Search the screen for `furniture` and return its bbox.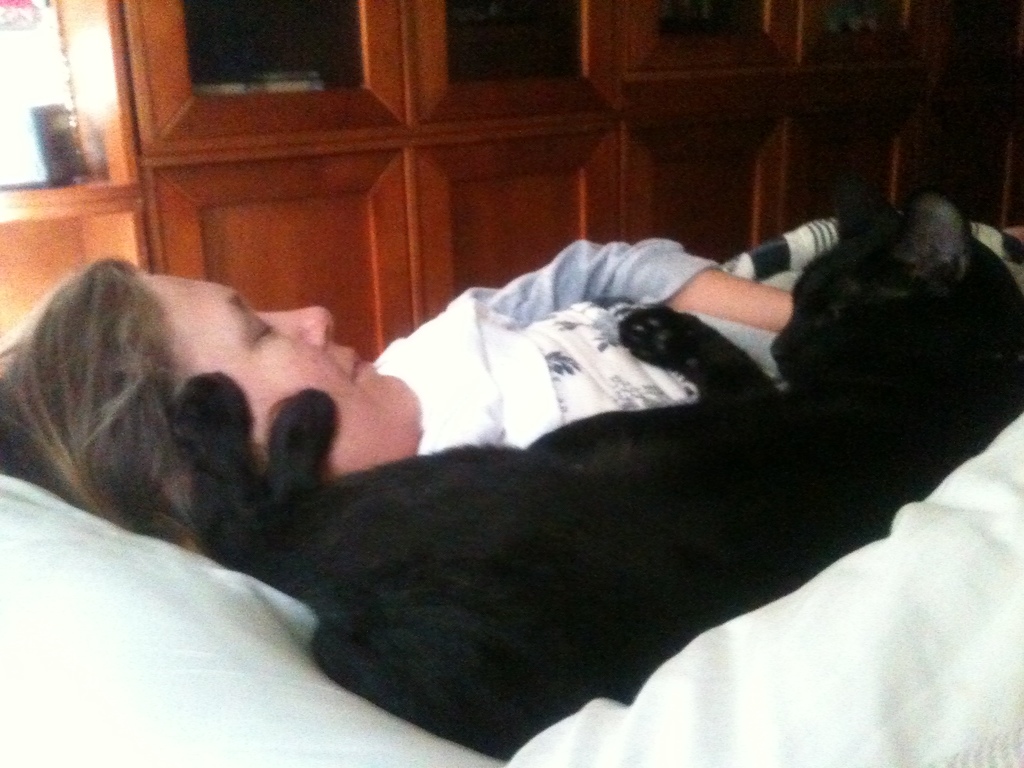
Found: [0,0,1023,362].
